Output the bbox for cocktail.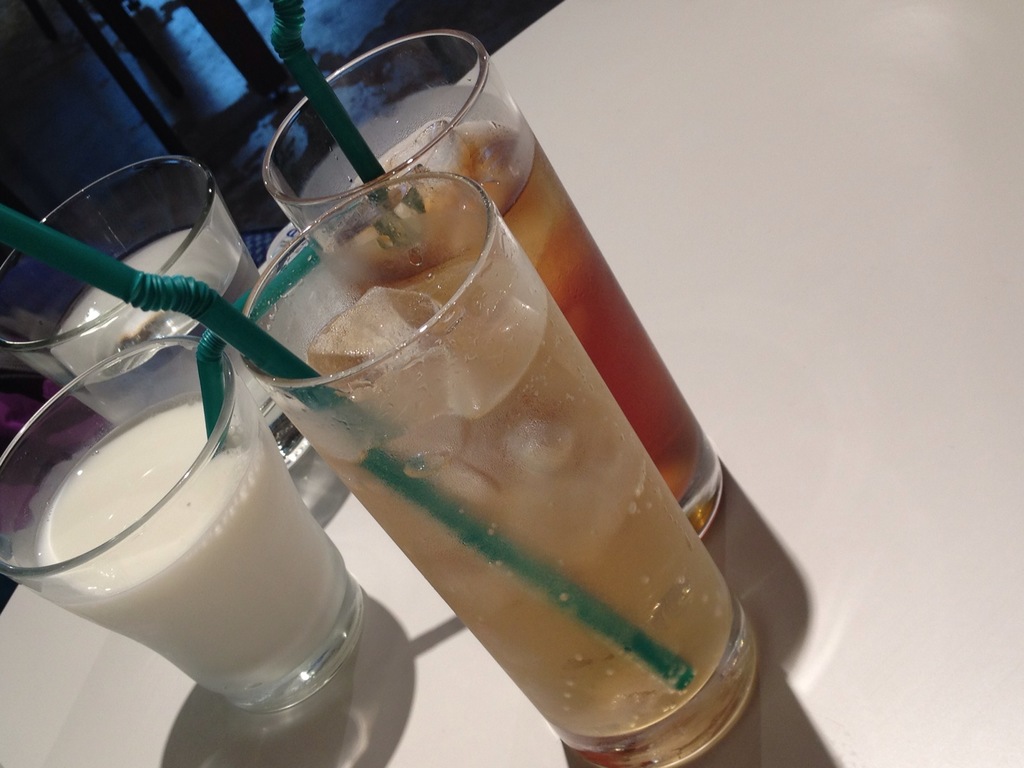
BBox(256, 0, 724, 535).
